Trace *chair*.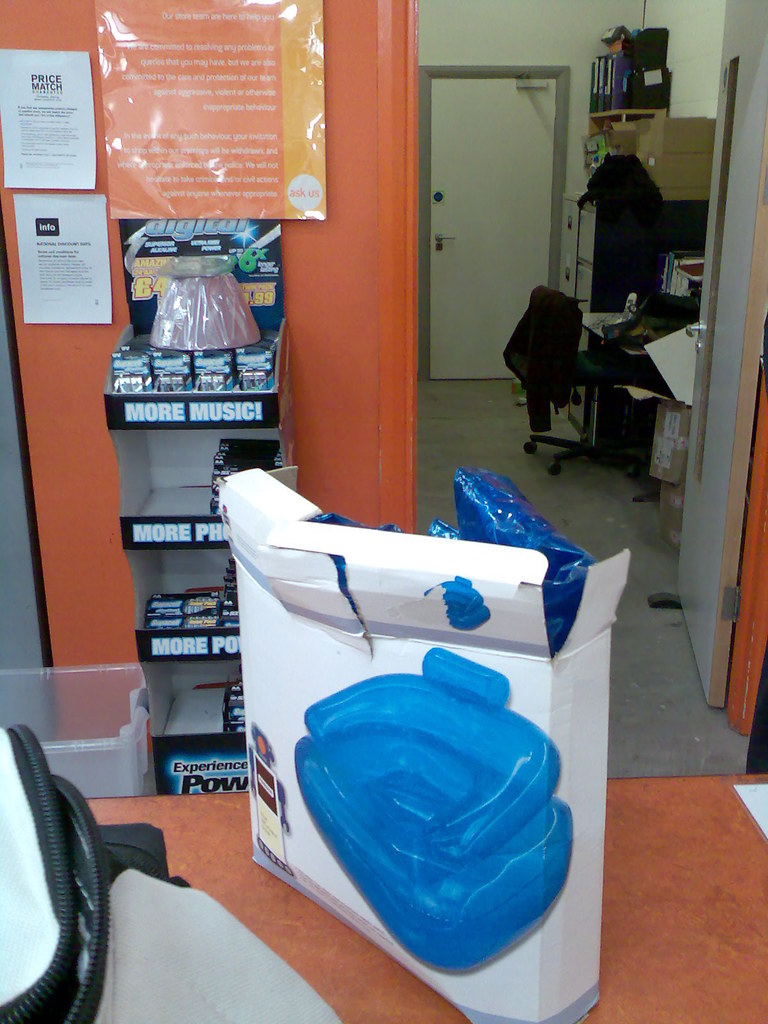
Traced to (502, 278, 649, 478).
